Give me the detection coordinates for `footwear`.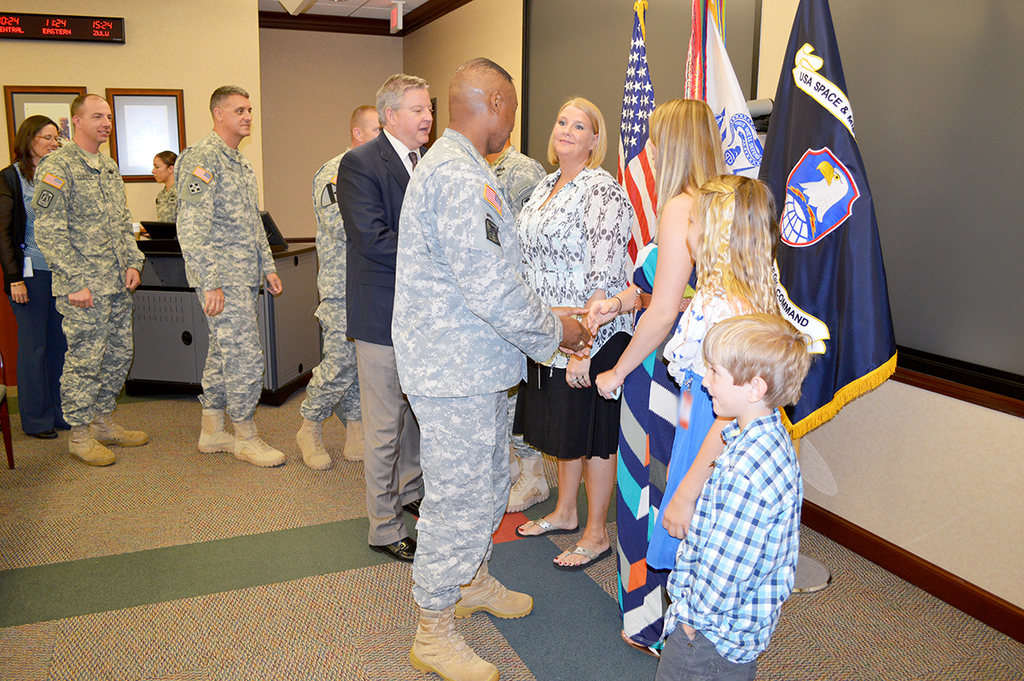
BBox(409, 620, 498, 680).
